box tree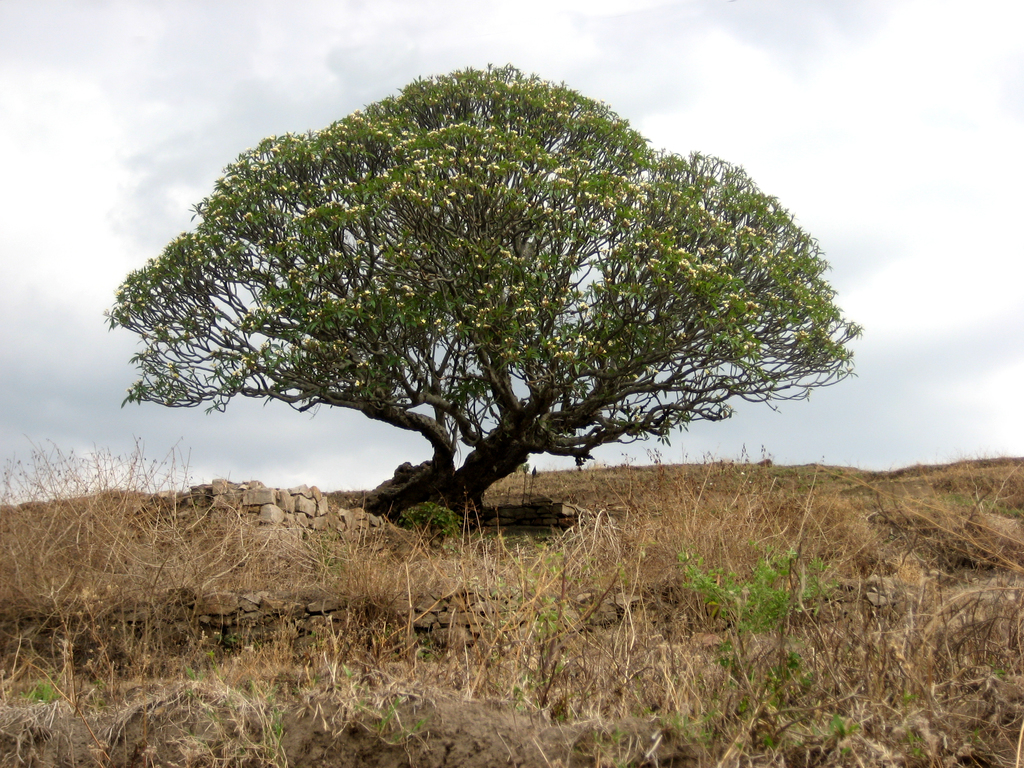
pyautogui.locateOnScreen(109, 66, 861, 515)
